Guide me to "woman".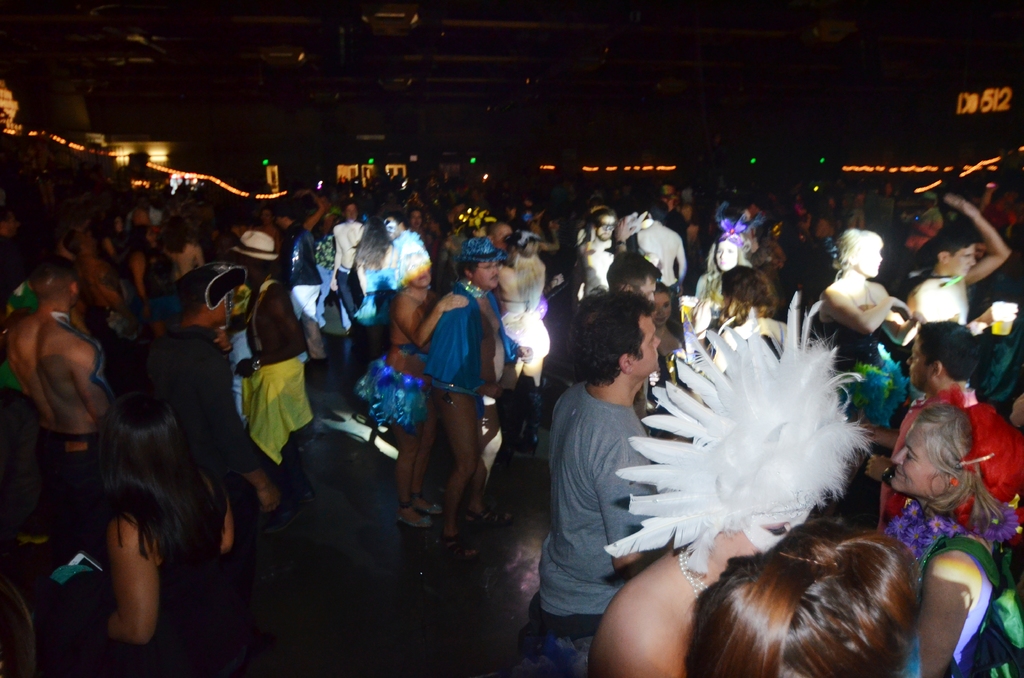
Guidance: bbox=(859, 383, 1019, 656).
